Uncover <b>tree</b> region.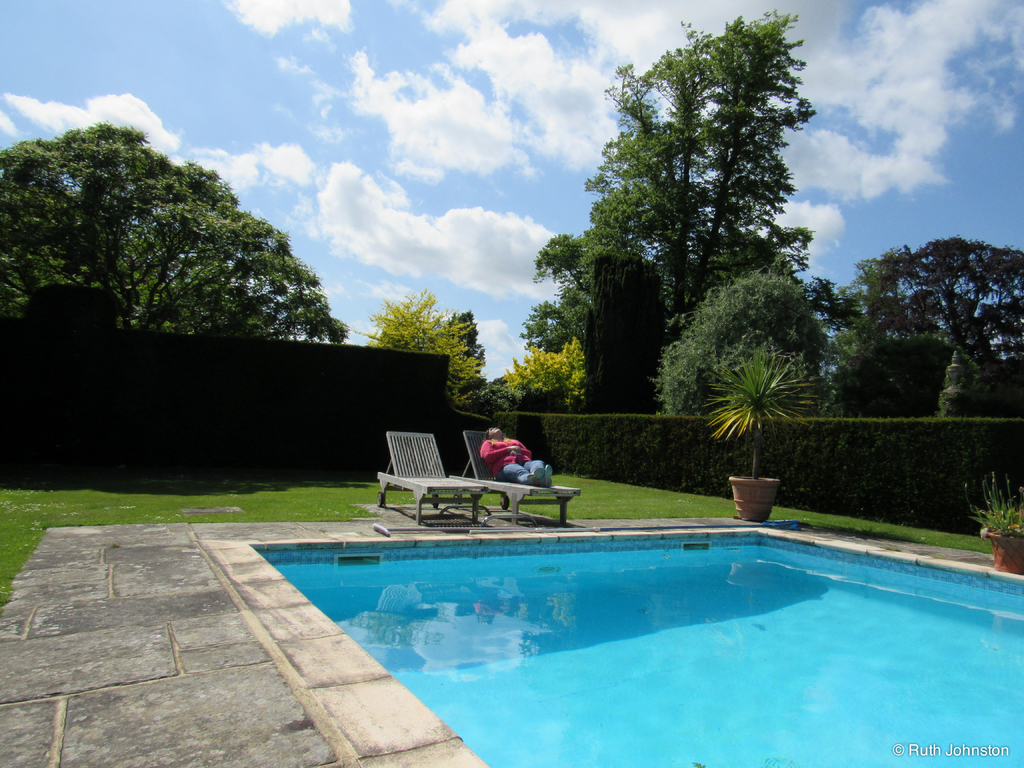
Uncovered: [left=0, top=122, right=349, bottom=346].
